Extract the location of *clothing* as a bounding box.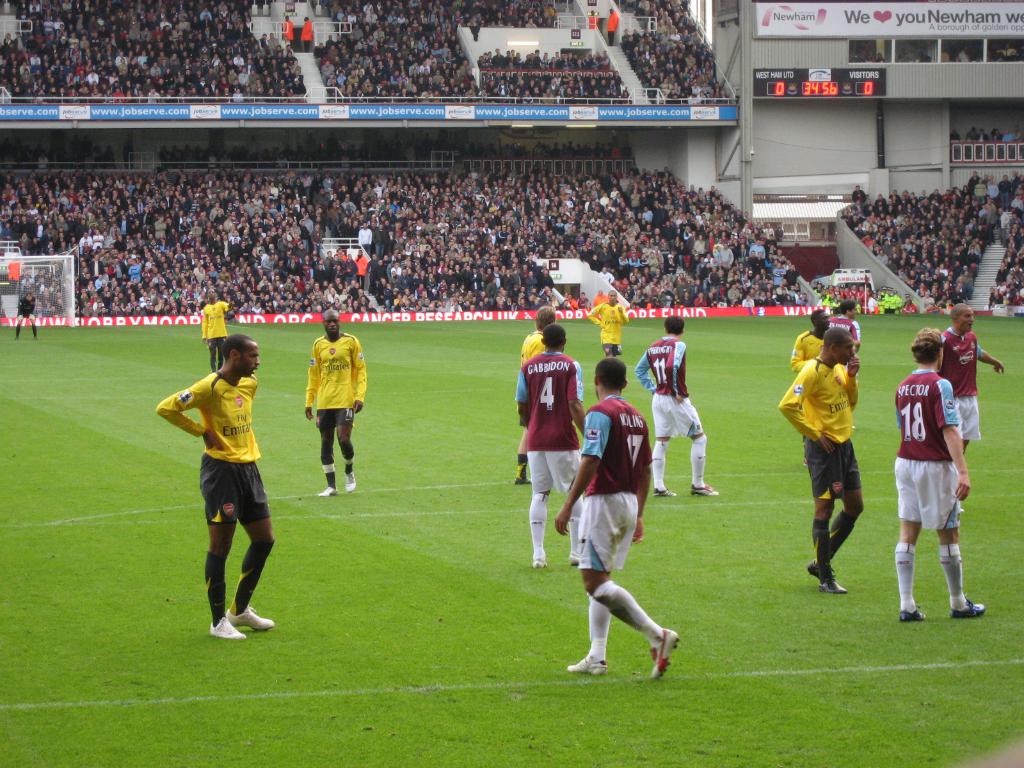
[x1=538, y1=276, x2=556, y2=300].
